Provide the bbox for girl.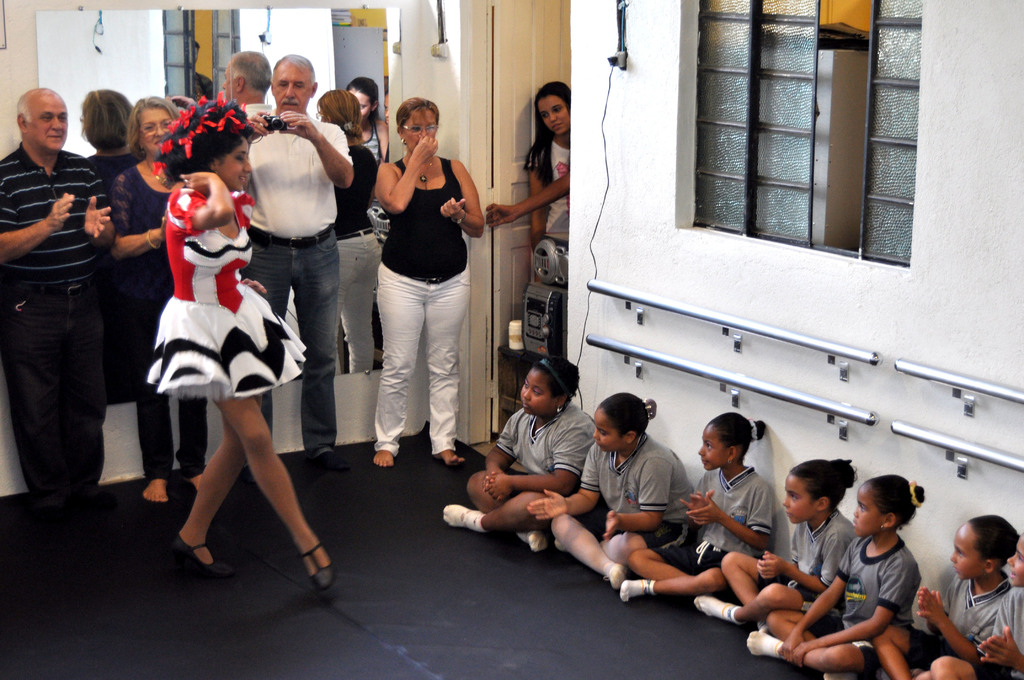
box(694, 459, 856, 633).
